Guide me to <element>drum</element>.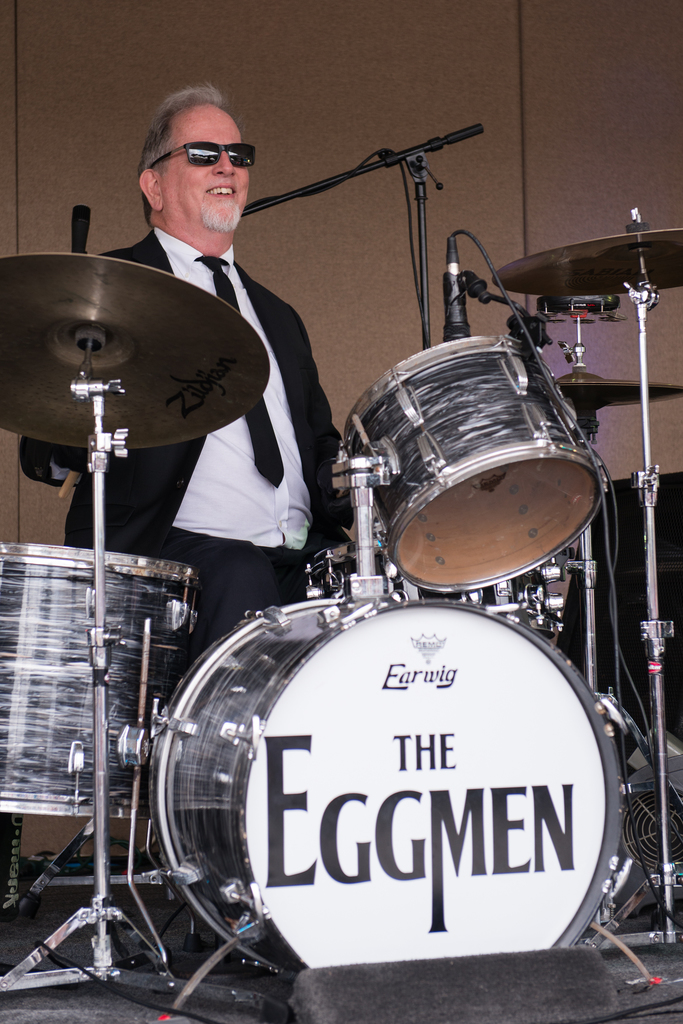
Guidance: 151:596:623:972.
